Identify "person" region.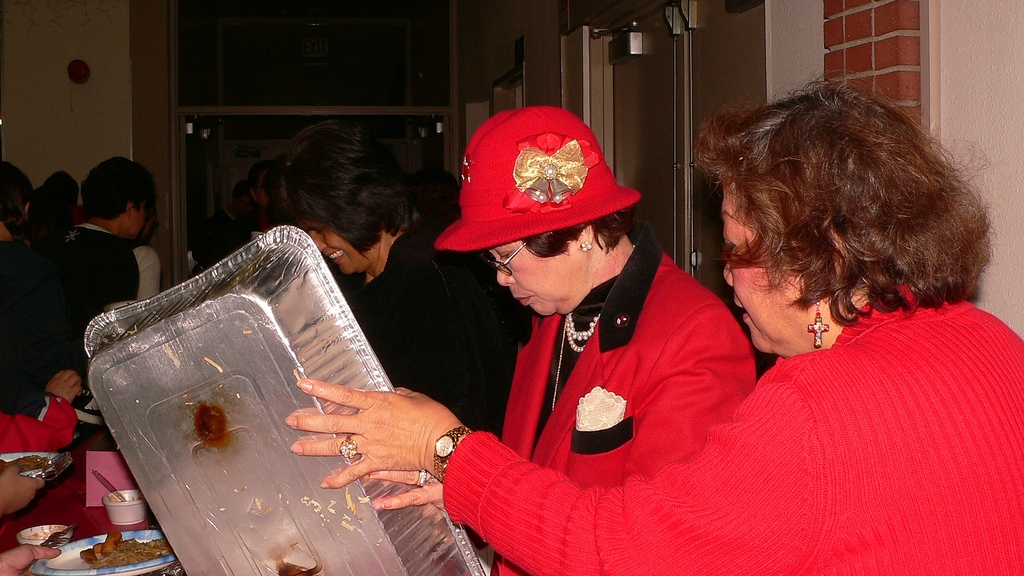
Region: <region>50, 157, 166, 387</region>.
